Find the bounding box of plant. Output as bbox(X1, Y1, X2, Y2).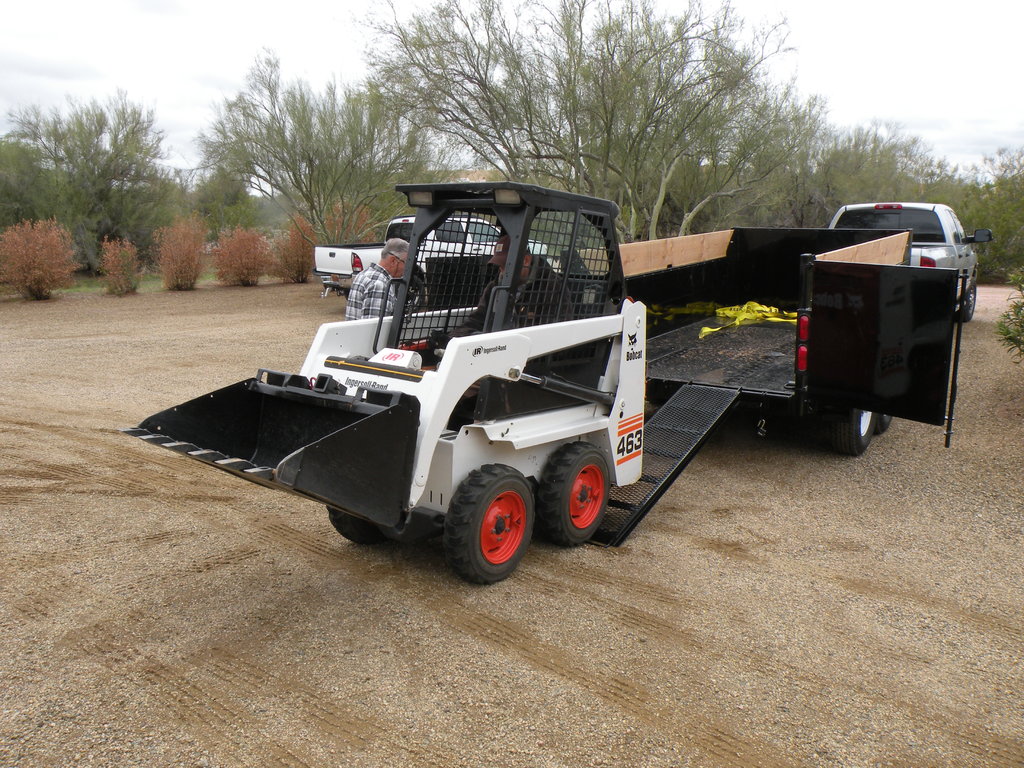
bbox(97, 230, 143, 301).
